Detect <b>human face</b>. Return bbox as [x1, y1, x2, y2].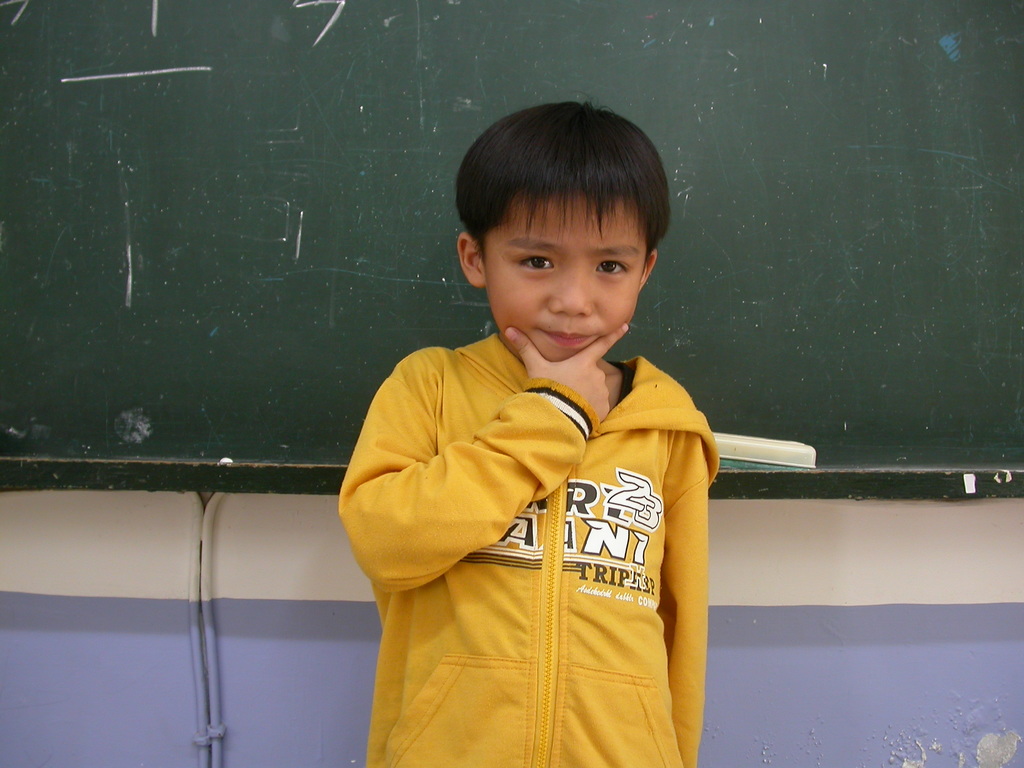
[491, 200, 647, 362].
